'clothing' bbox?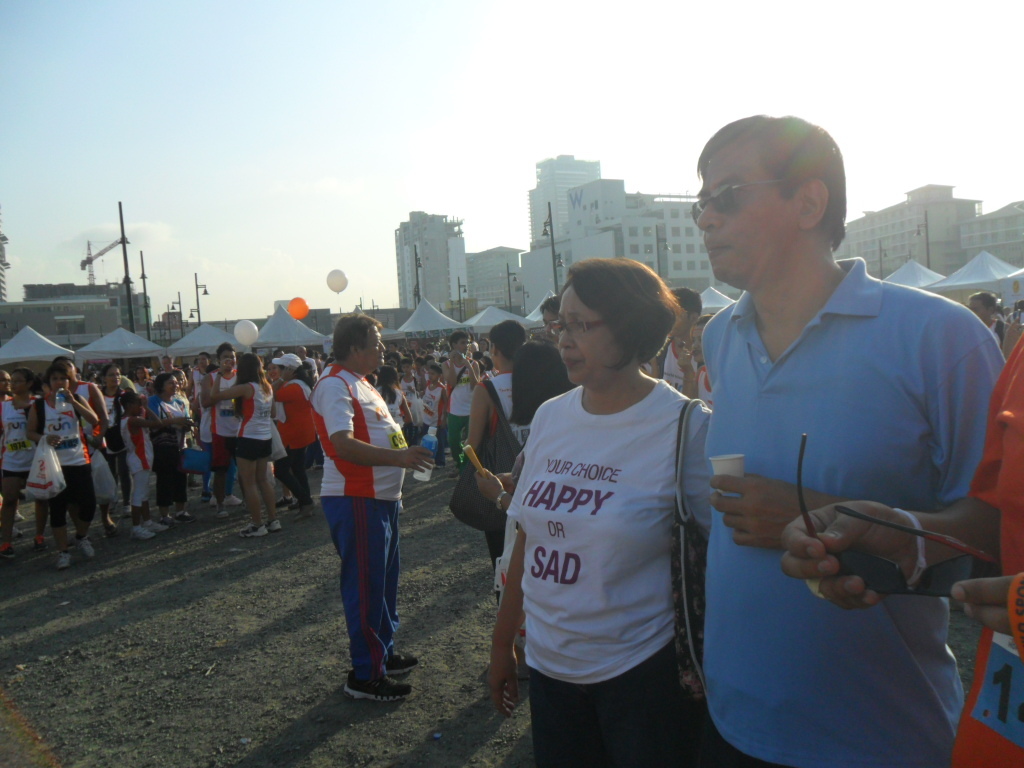
{"left": 493, "top": 338, "right": 718, "bottom": 715}
